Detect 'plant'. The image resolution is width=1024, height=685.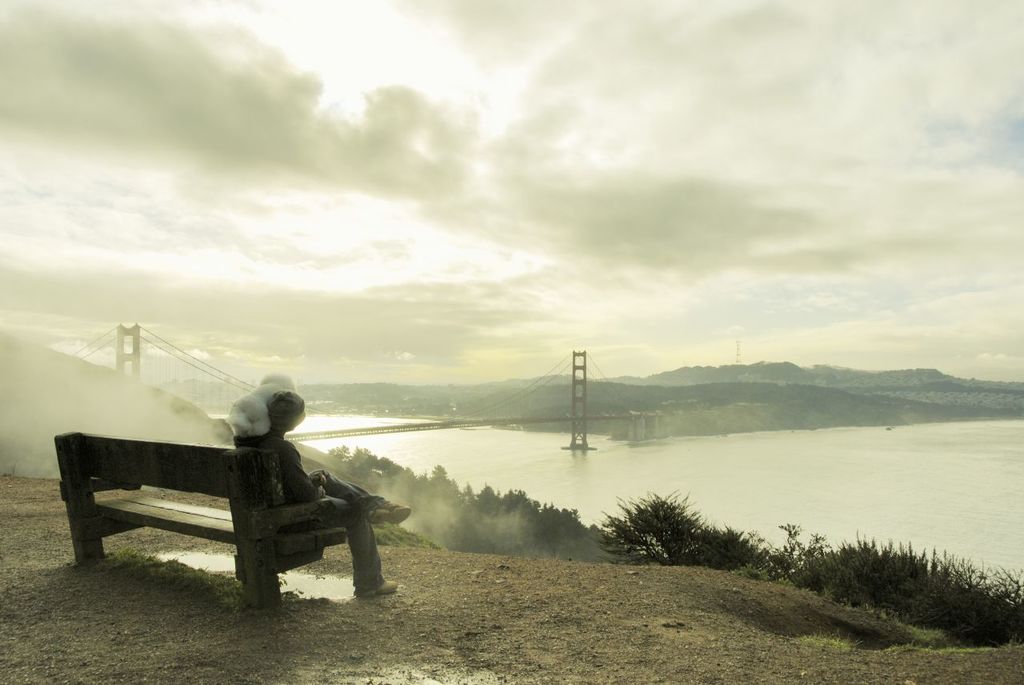
rect(774, 519, 834, 588).
